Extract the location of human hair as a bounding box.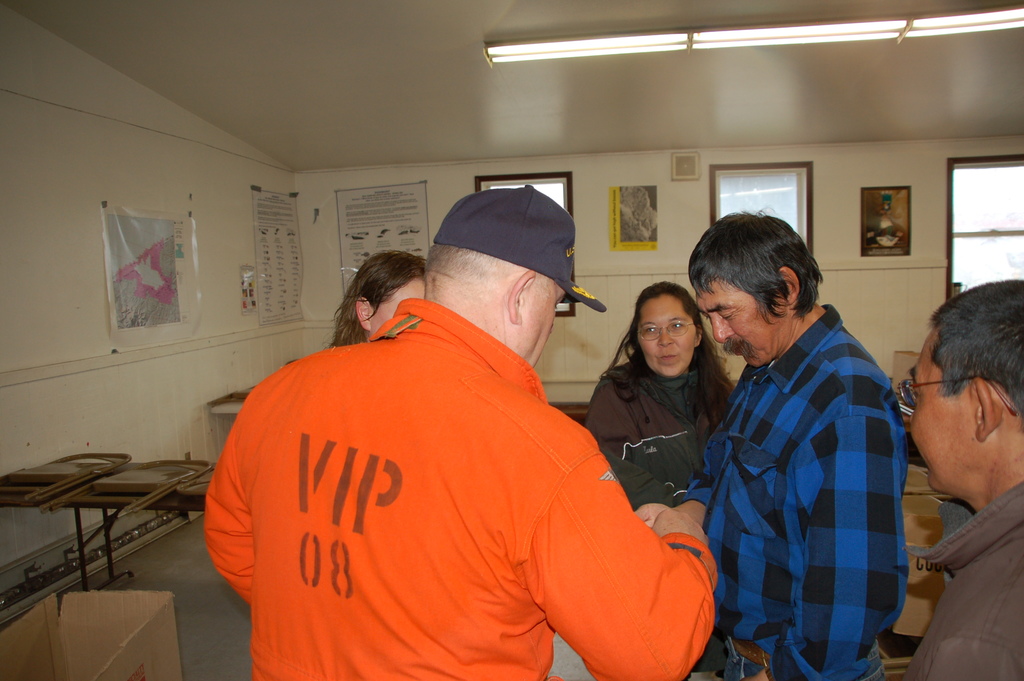
x1=925, y1=278, x2=1023, y2=424.
